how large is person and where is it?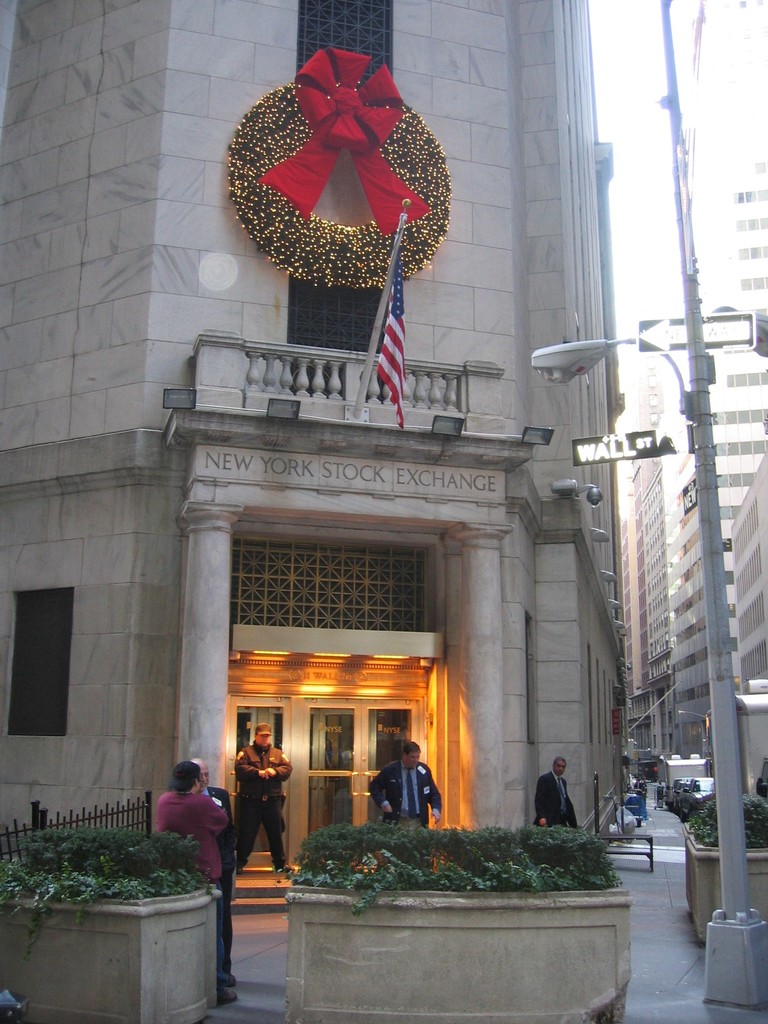
Bounding box: <box>535,755,586,825</box>.
